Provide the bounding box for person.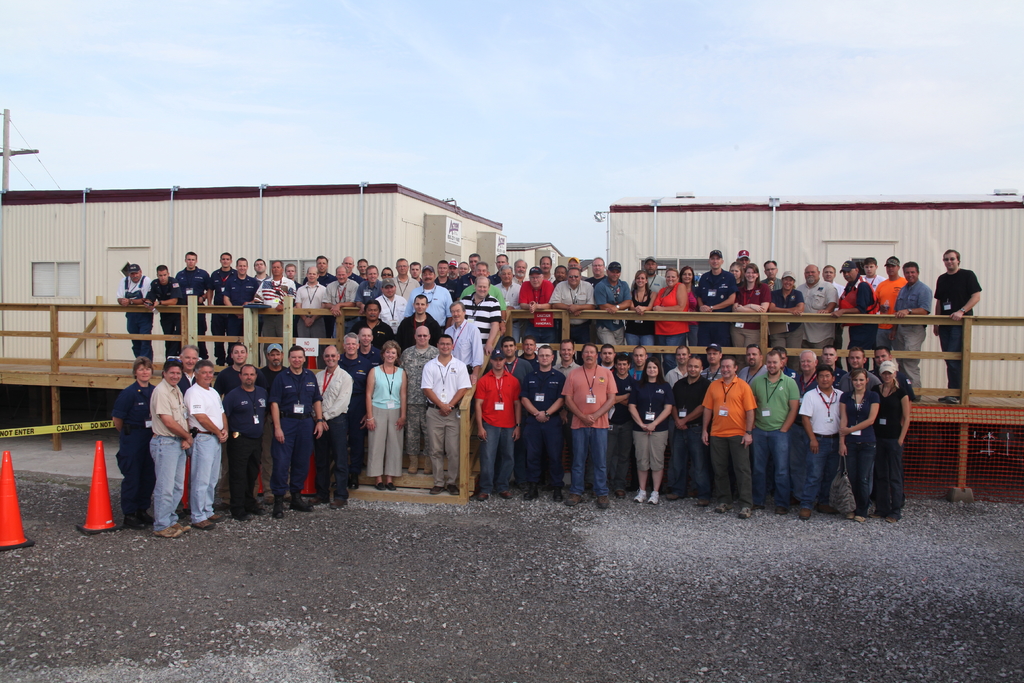
{"left": 184, "top": 360, "right": 227, "bottom": 531}.
